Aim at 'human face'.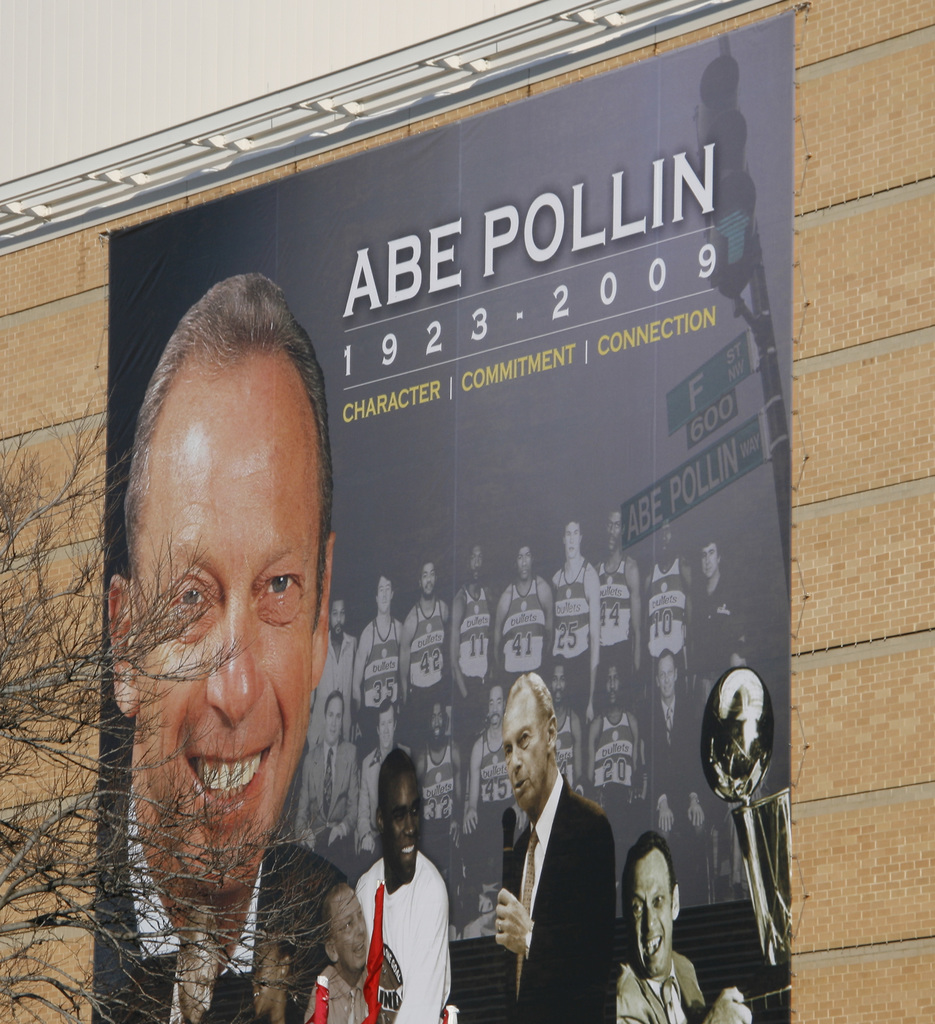
Aimed at rect(330, 886, 369, 975).
